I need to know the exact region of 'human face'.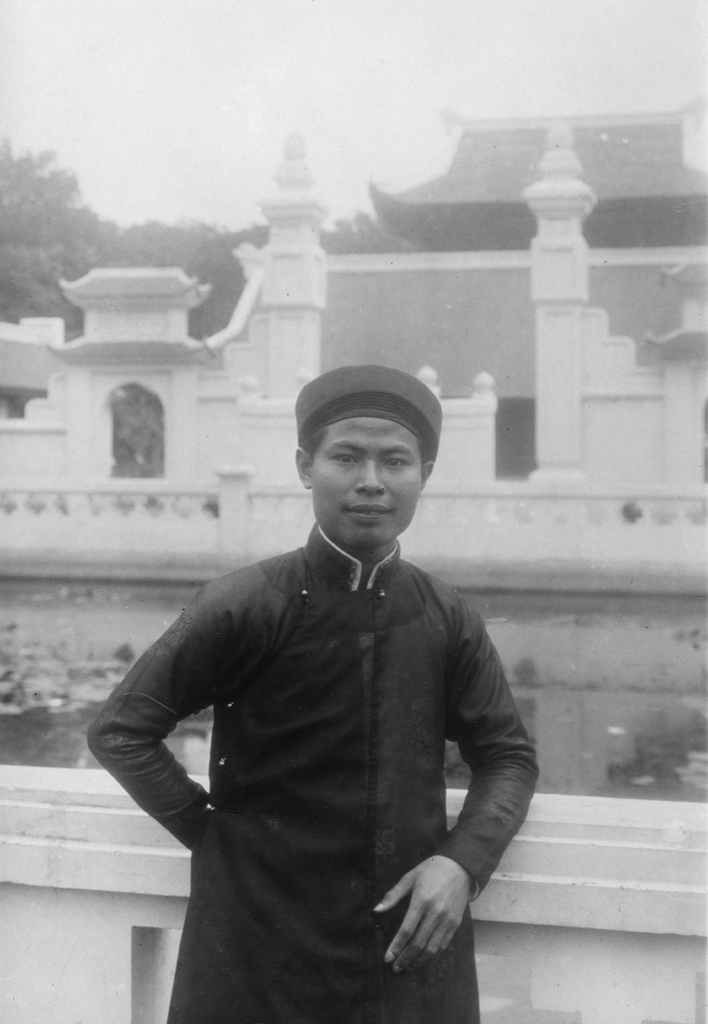
Region: [303,413,425,541].
